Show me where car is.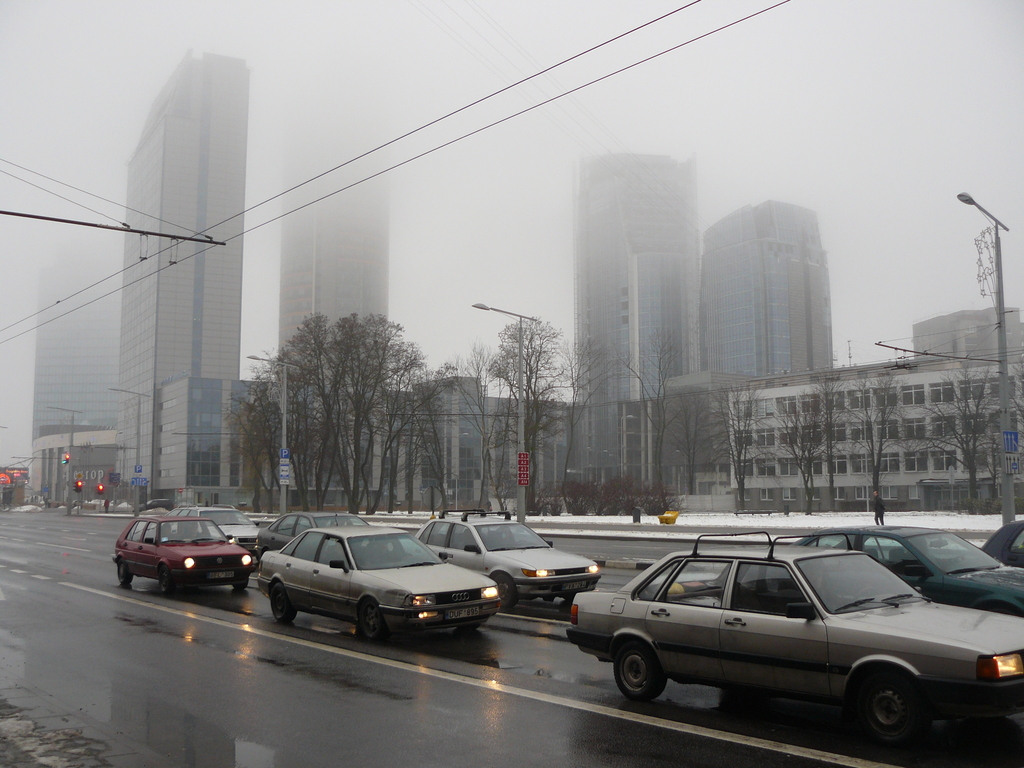
car is at <bbox>566, 539, 1016, 746</bbox>.
